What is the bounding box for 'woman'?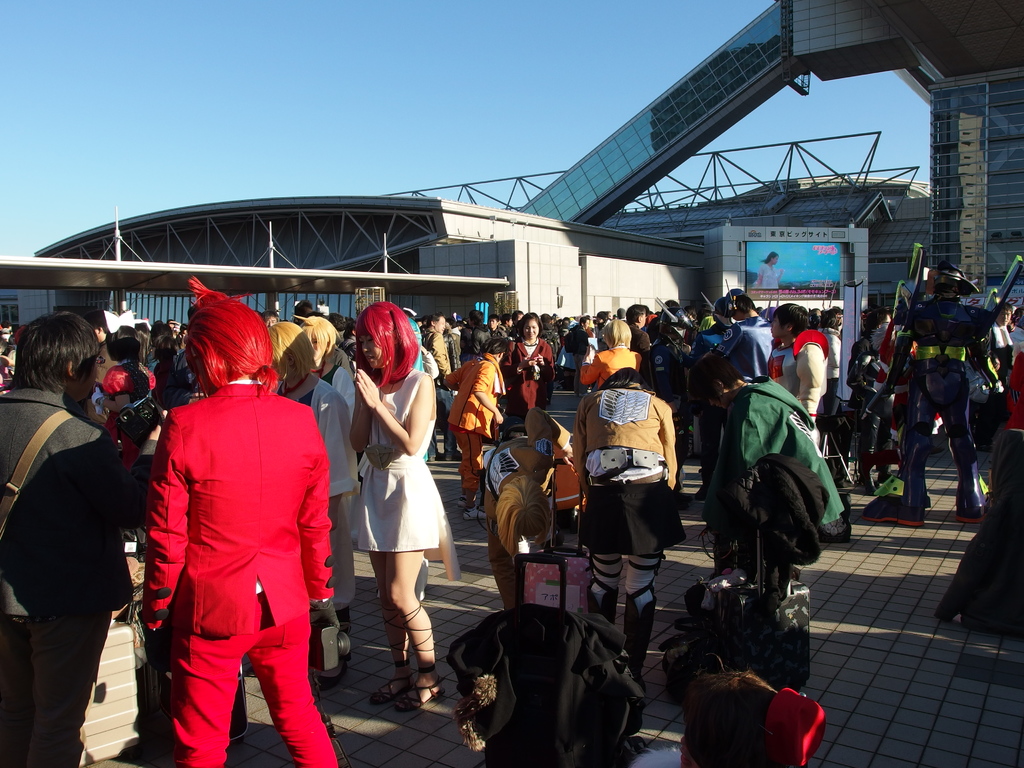
detection(749, 251, 785, 289).
